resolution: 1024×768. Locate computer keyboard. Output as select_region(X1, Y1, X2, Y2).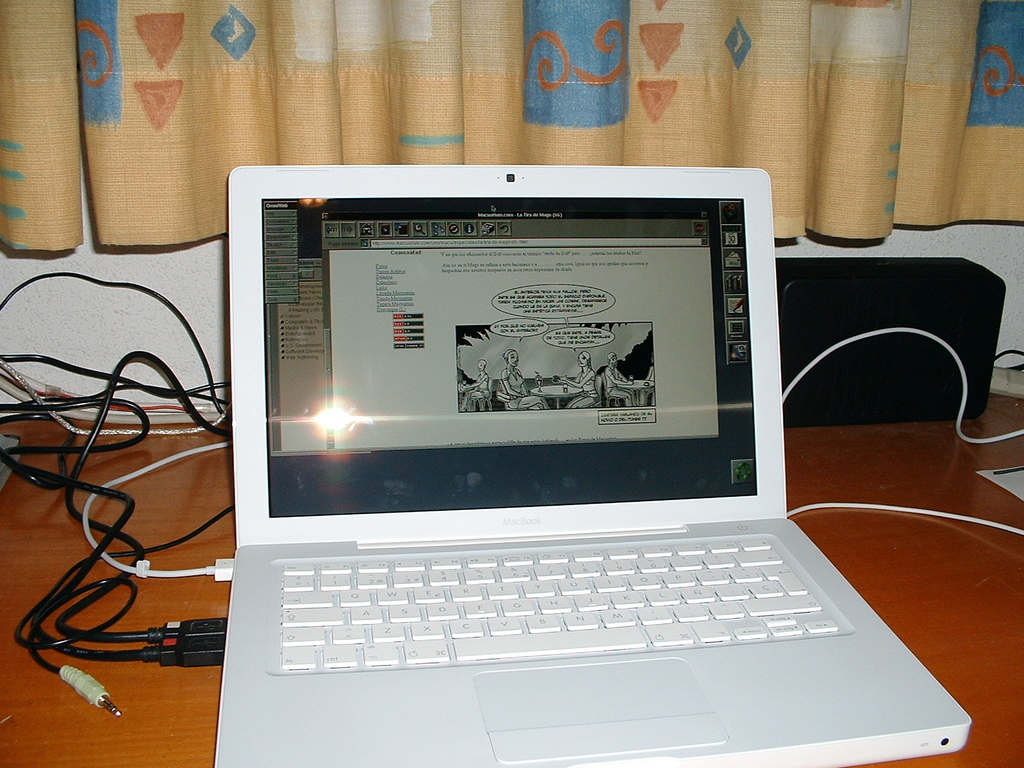
select_region(278, 538, 841, 672).
